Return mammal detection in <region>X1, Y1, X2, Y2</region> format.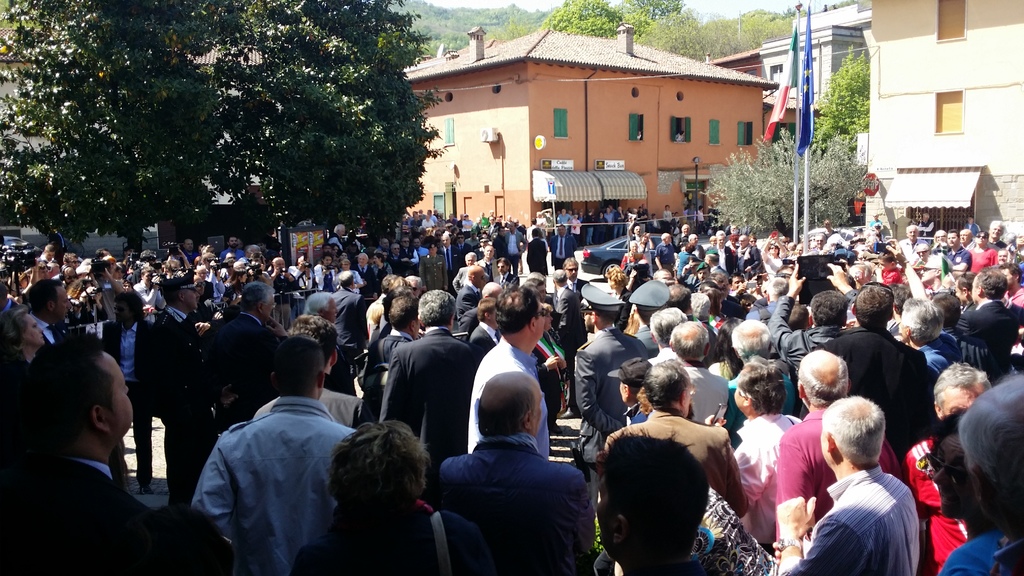
<region>467, 284, 551, 458</region>.
